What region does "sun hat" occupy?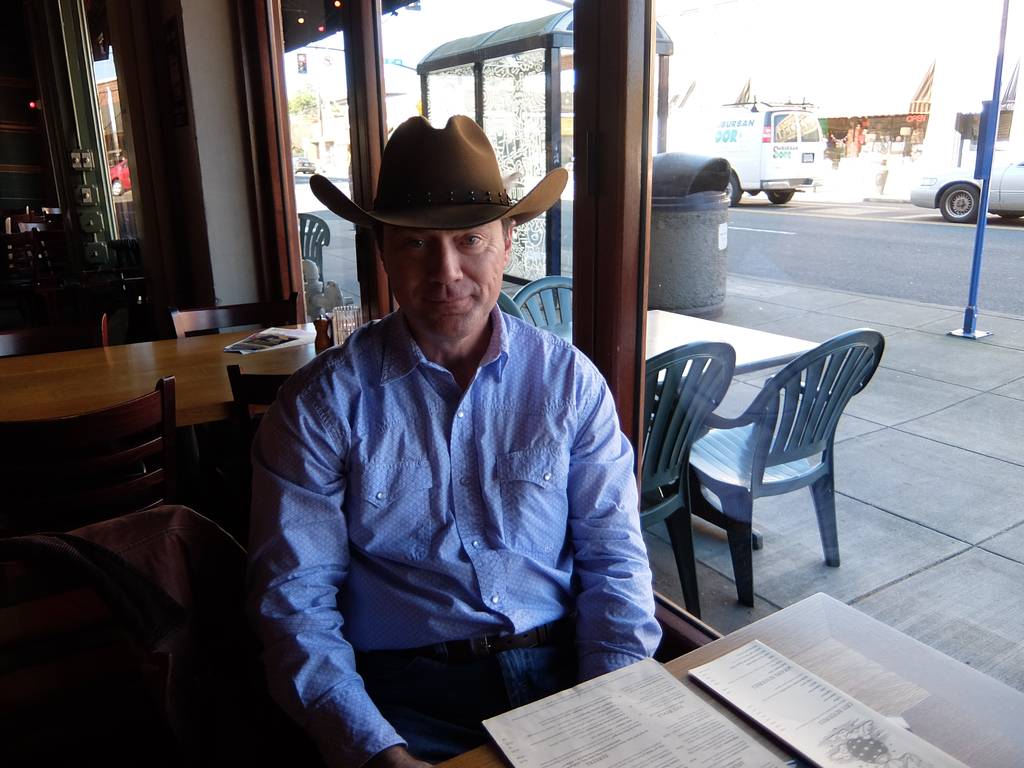
303, 114, 563, 234.
